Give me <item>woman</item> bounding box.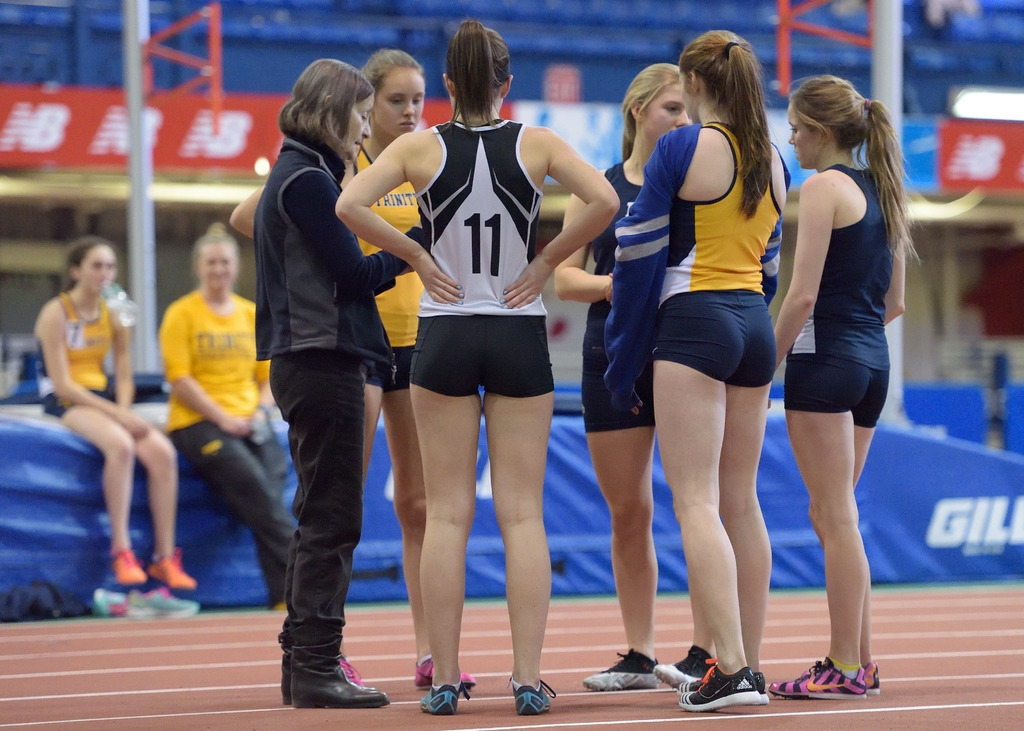
248, 52, 436, 710.
